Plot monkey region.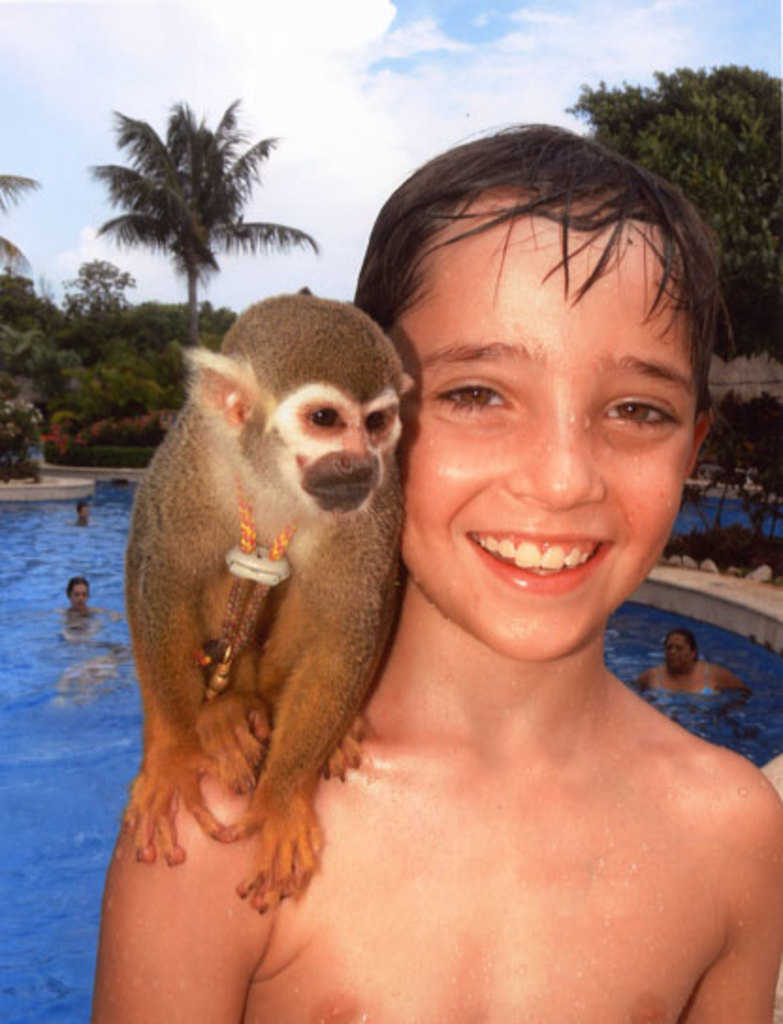
Plotted at [left=124, top=294, right=407, bottom=905].
